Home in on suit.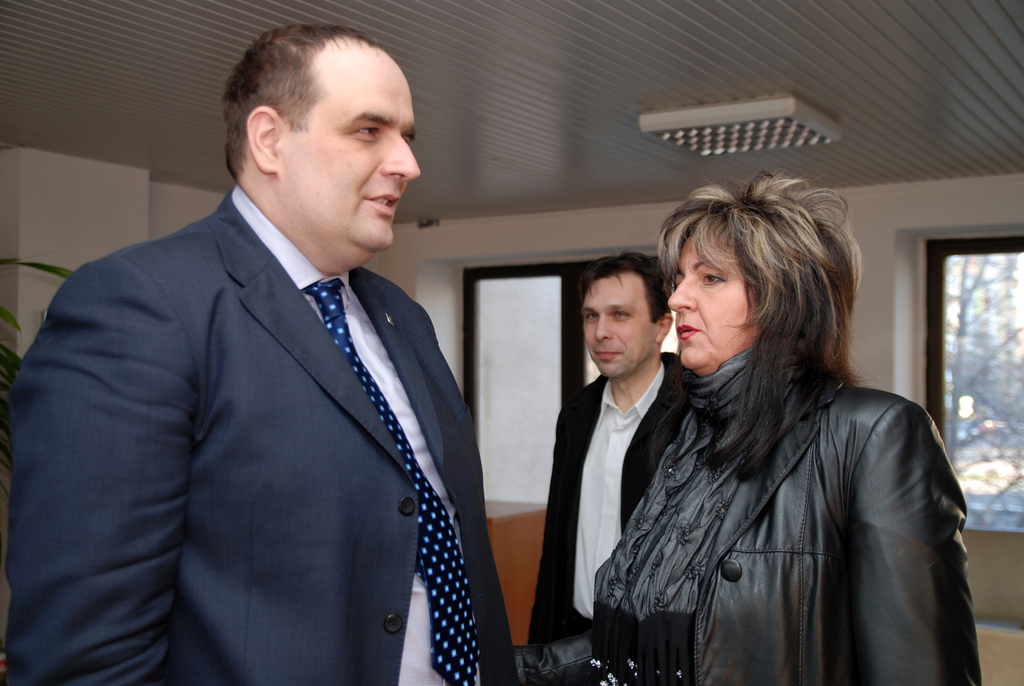
Homed in at bbox(31, 91, 527, 676).
